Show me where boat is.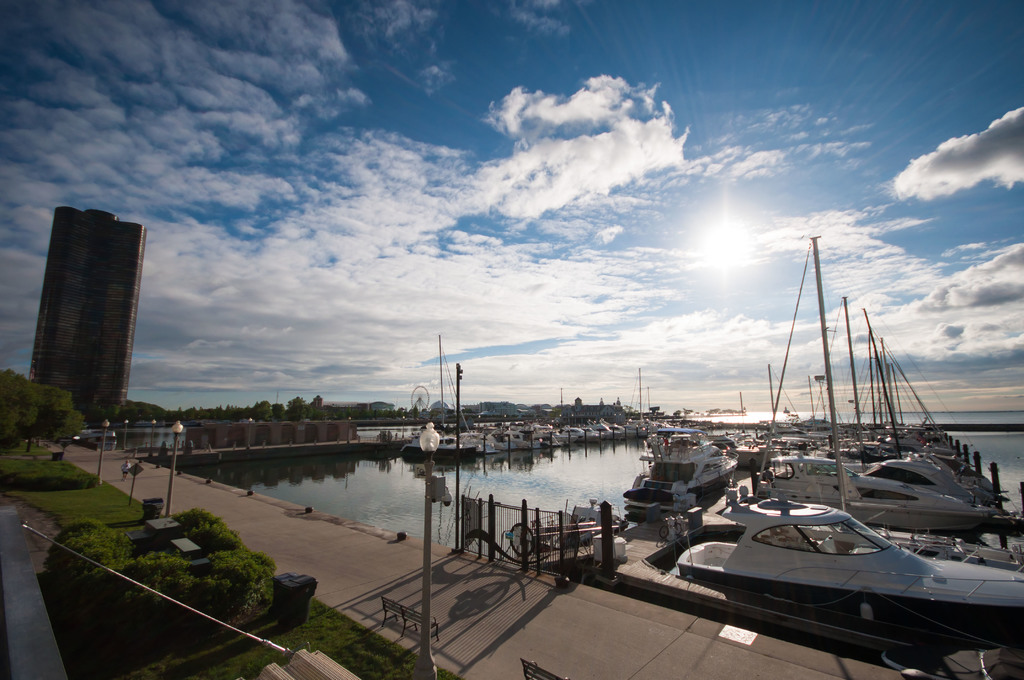
boat is at l=621, t=423, r=745, b=520.
